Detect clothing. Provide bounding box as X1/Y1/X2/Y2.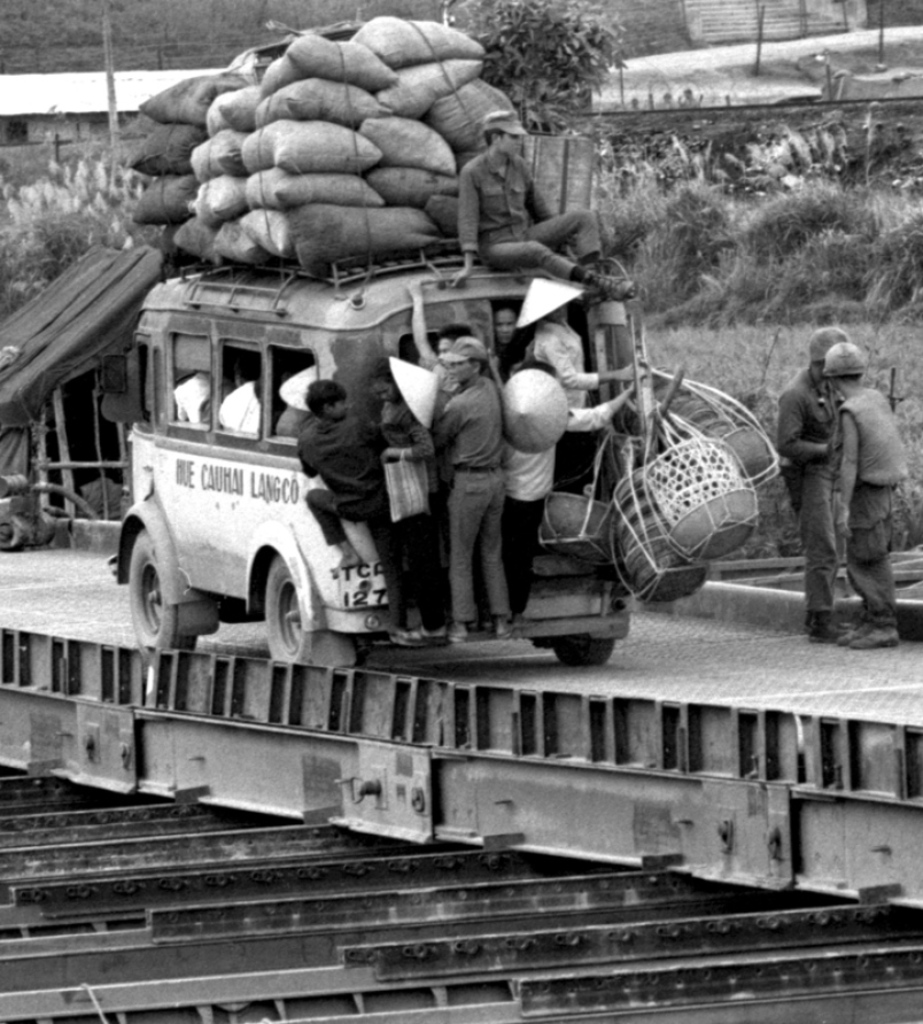
829/379/910/626.
